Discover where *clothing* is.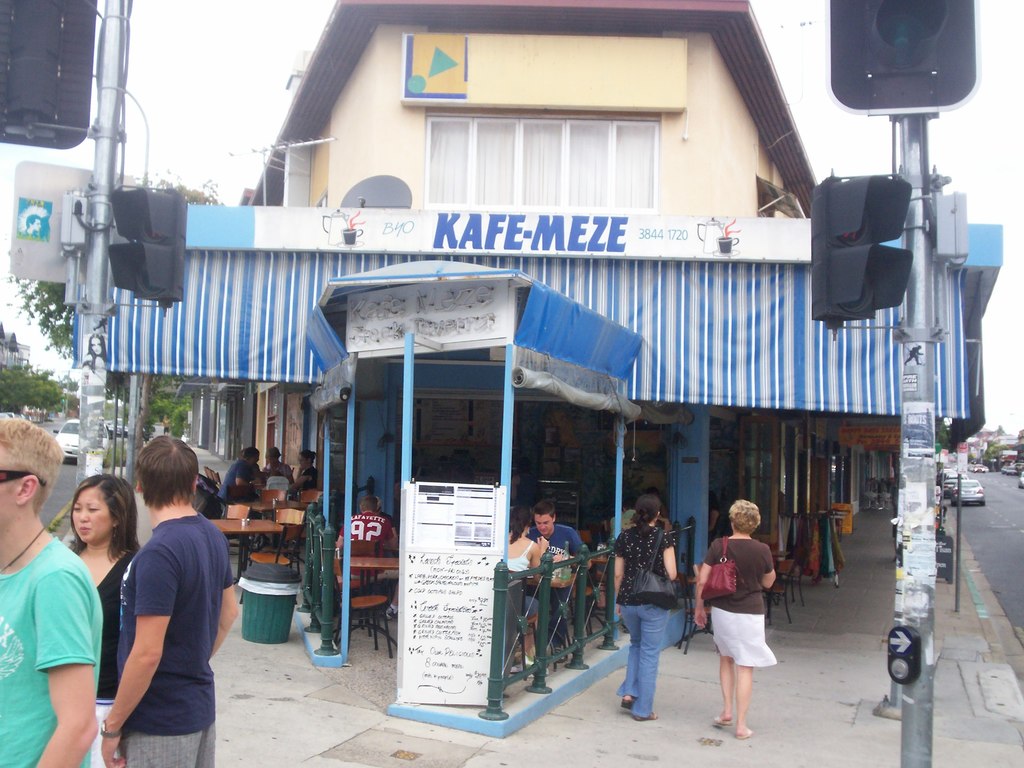
Discovered at {"left": 214, "top": 451, "right": 262, "bottom": 509}.
